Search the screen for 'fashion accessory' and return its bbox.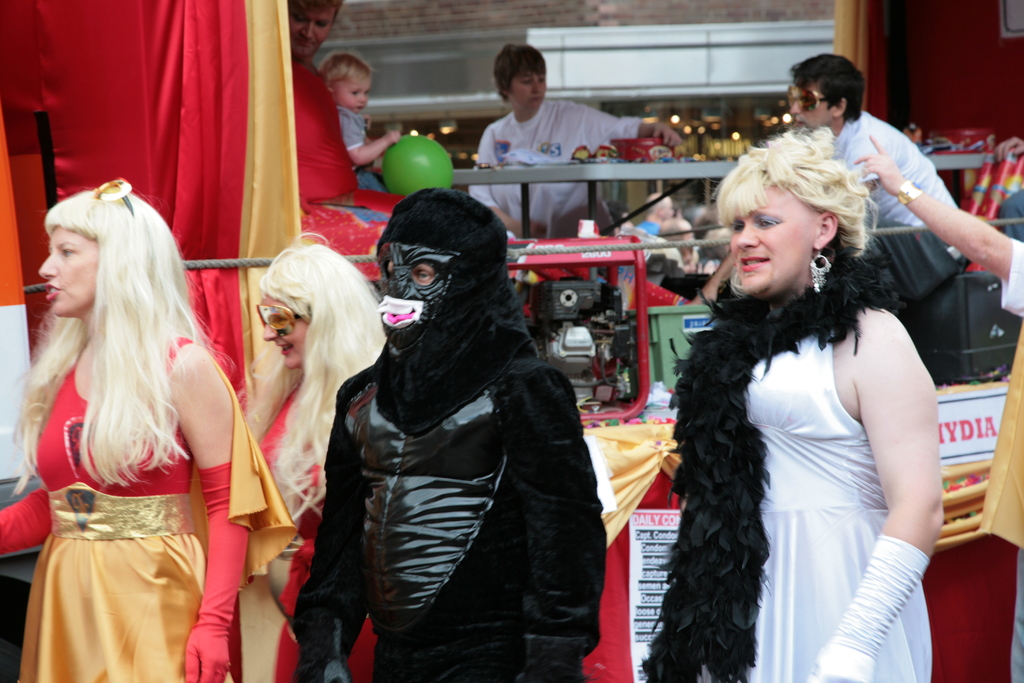
Found: rect(805, 533, 929, 682).
